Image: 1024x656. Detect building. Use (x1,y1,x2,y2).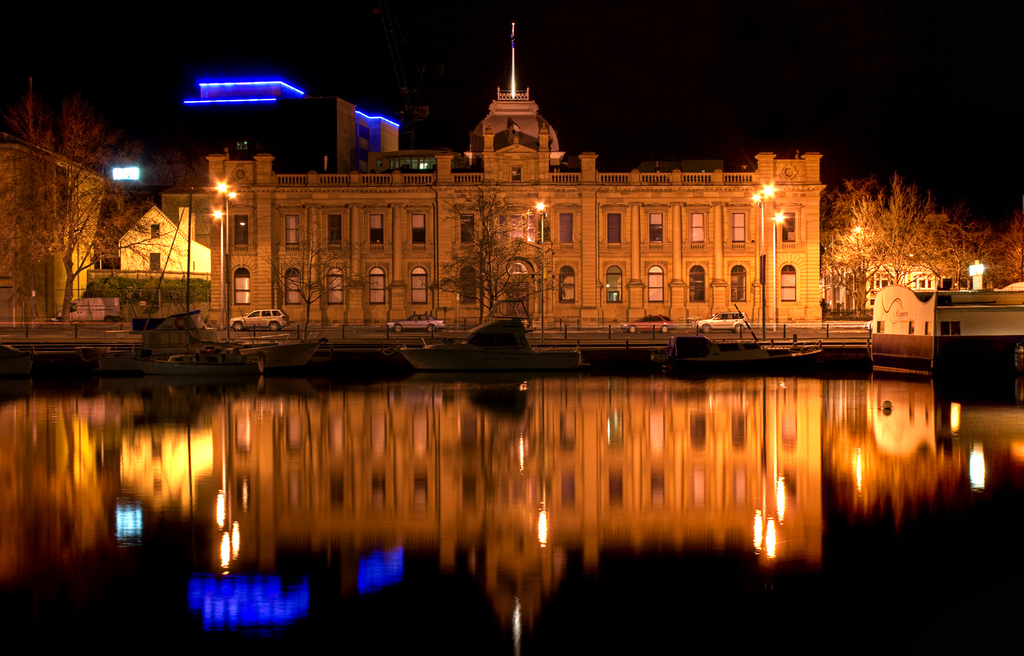
(211,21,819,323).
